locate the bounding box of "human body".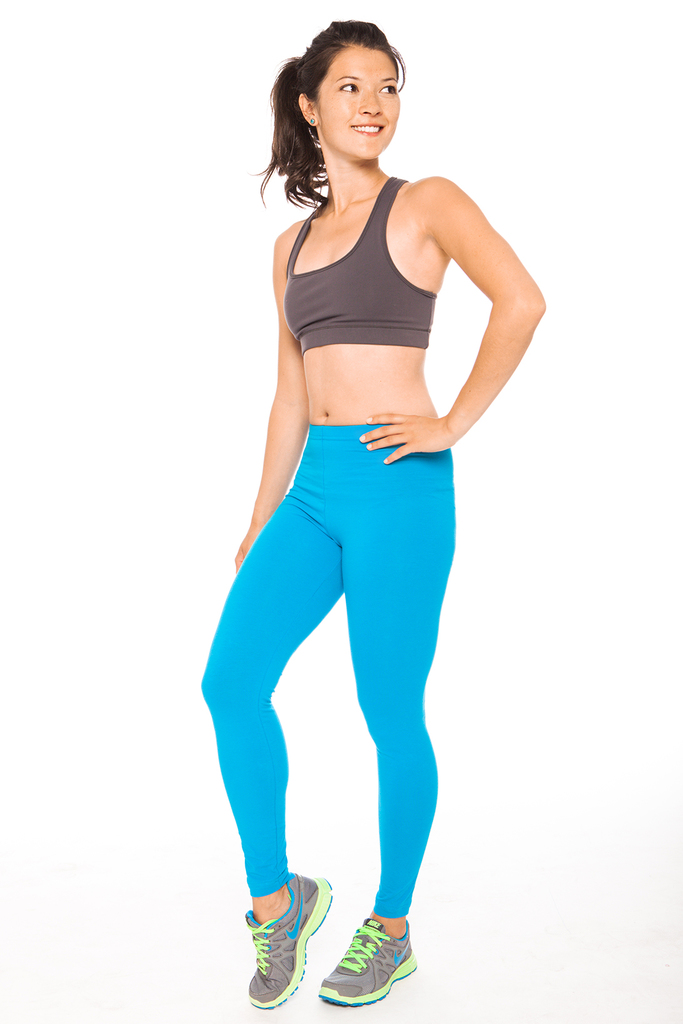
Bounding box: detection(196, 0, 545, 975).
